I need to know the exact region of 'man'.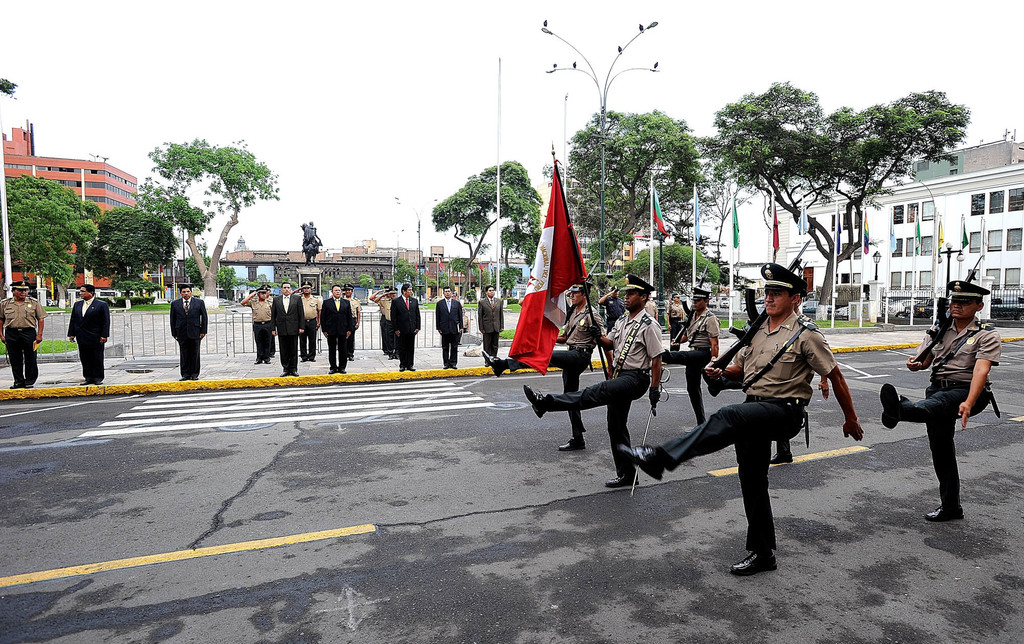
Region: <region>342, 287, 364, 361</region>.
